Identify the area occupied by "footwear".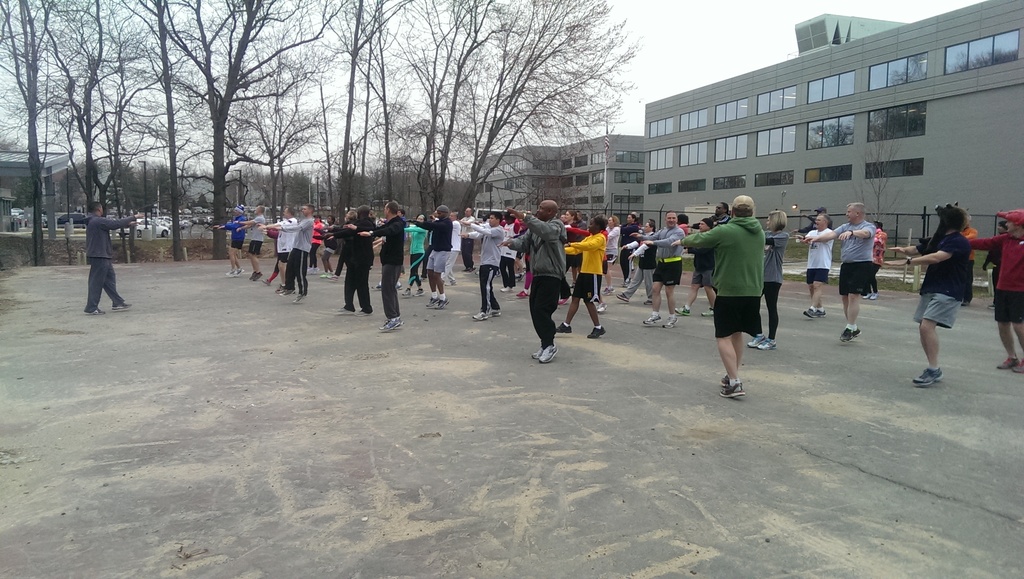
Area: 636 312 661 326.
